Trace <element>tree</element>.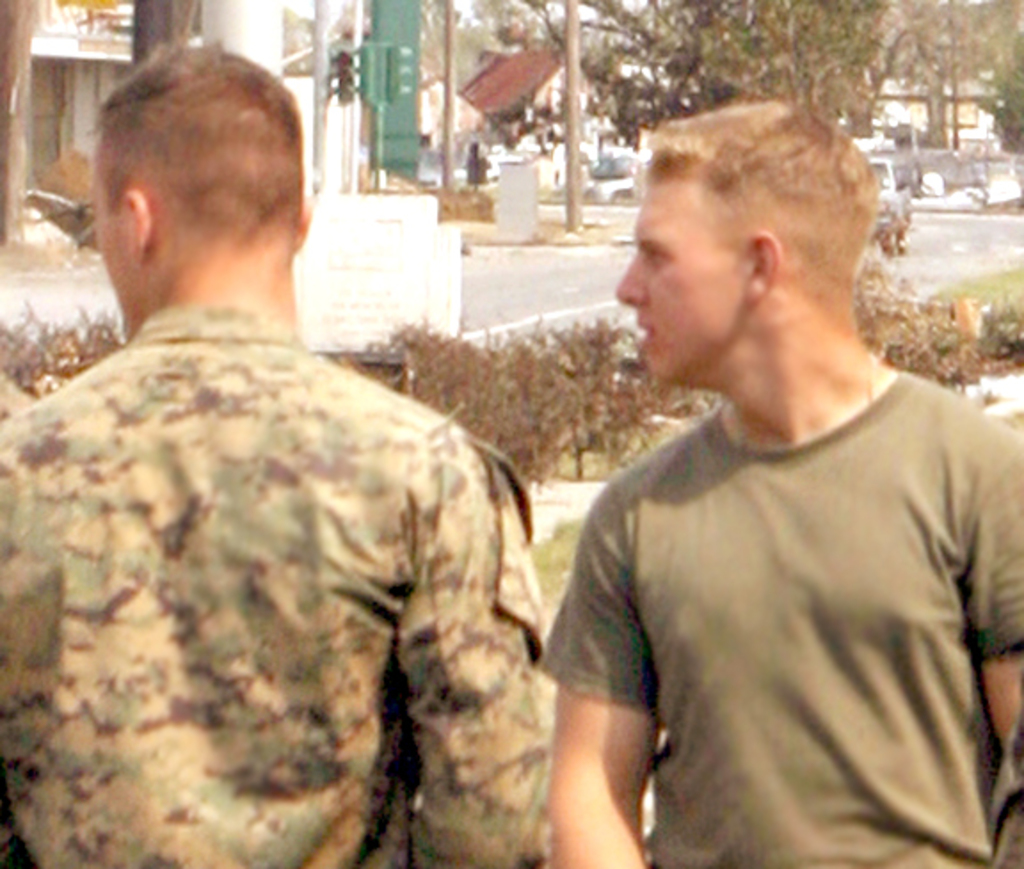
Traced to [left=581, top=0, right=894, bottom=146].
